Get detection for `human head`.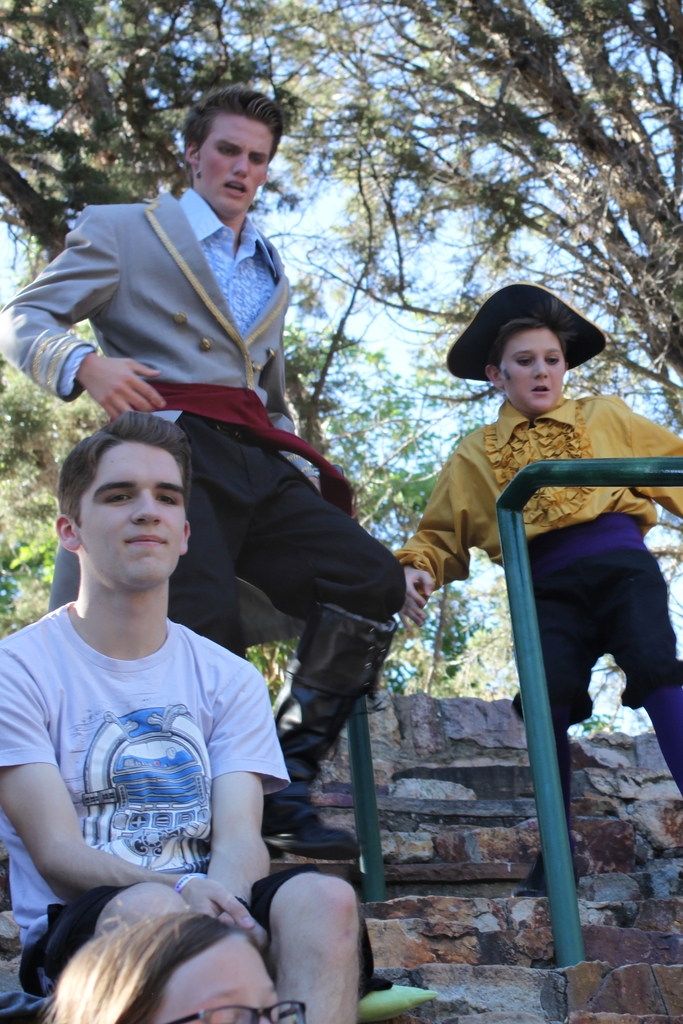
Detection: bbox(53, 908, 284, 1023).
